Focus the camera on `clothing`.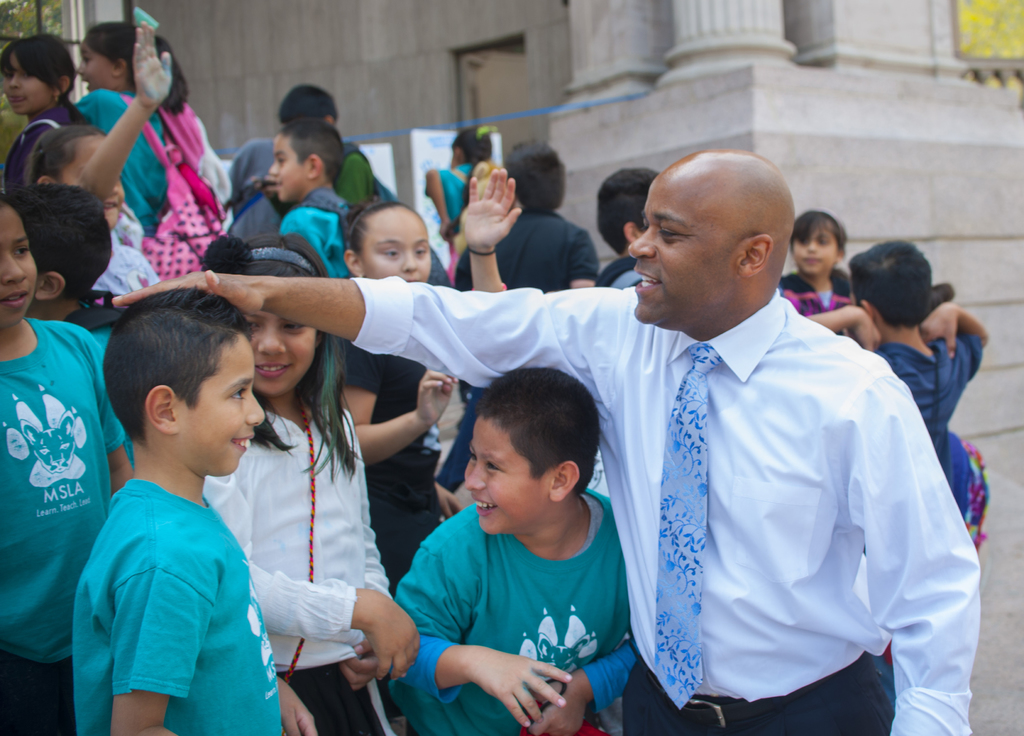
Focus region: bbox=[0, 90, 77, 196].
